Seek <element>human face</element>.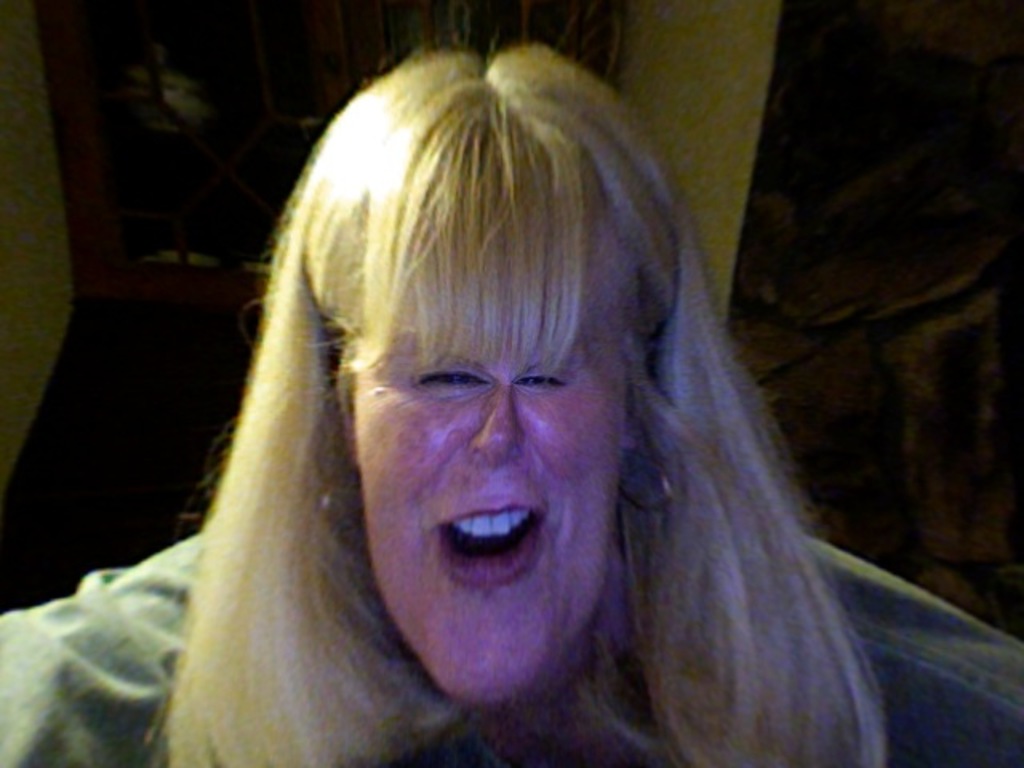
detection(358, 325, 629, 706).
